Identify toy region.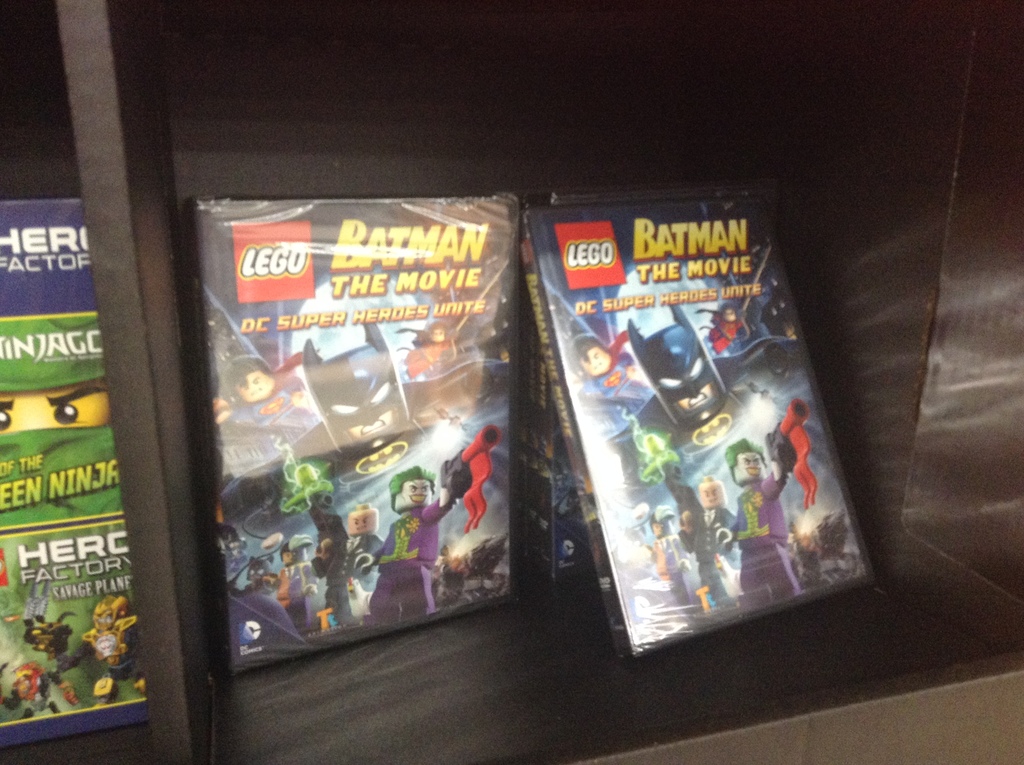
Region: bbox(304, 315, 433, 499).
